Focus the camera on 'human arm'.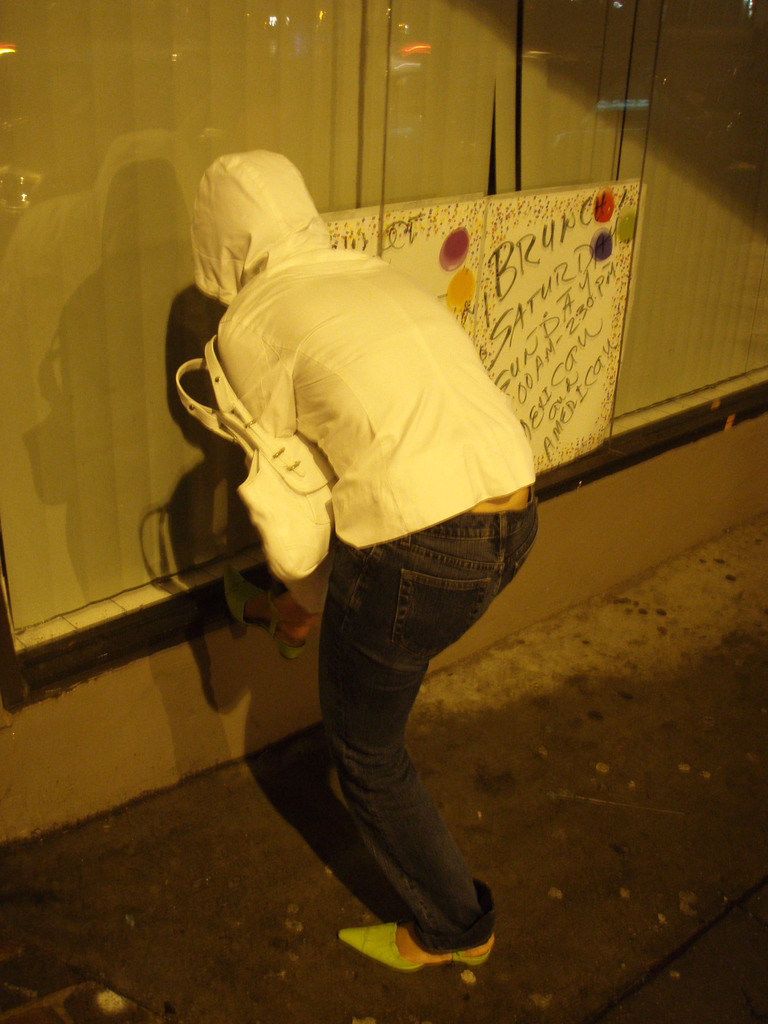
Focus region: (x1=222, y1=316, x2=326, y2=648).
